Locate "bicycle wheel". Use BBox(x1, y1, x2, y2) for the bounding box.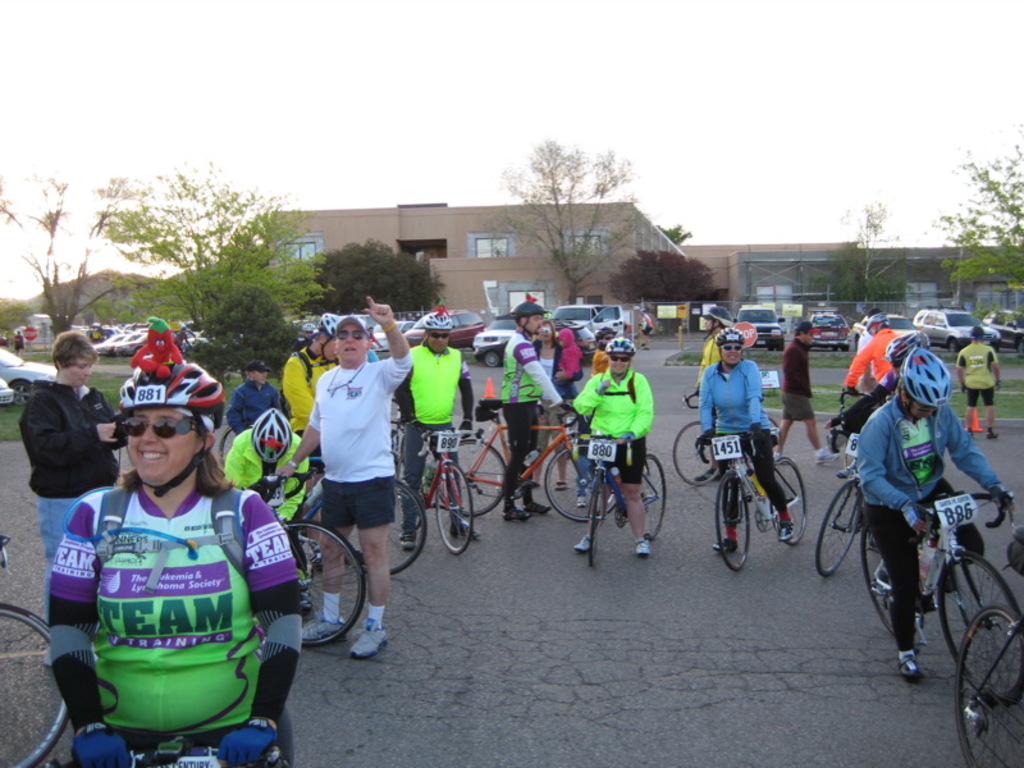
BBox(936, 547, 1023, 703).
